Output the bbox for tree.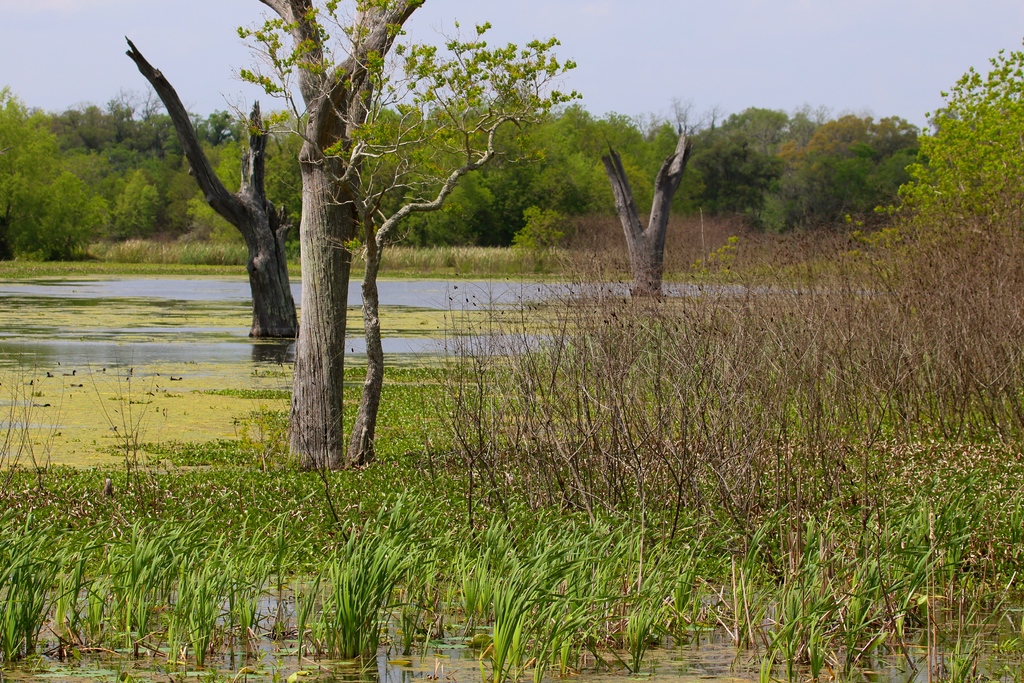
(120,33,303,337).
